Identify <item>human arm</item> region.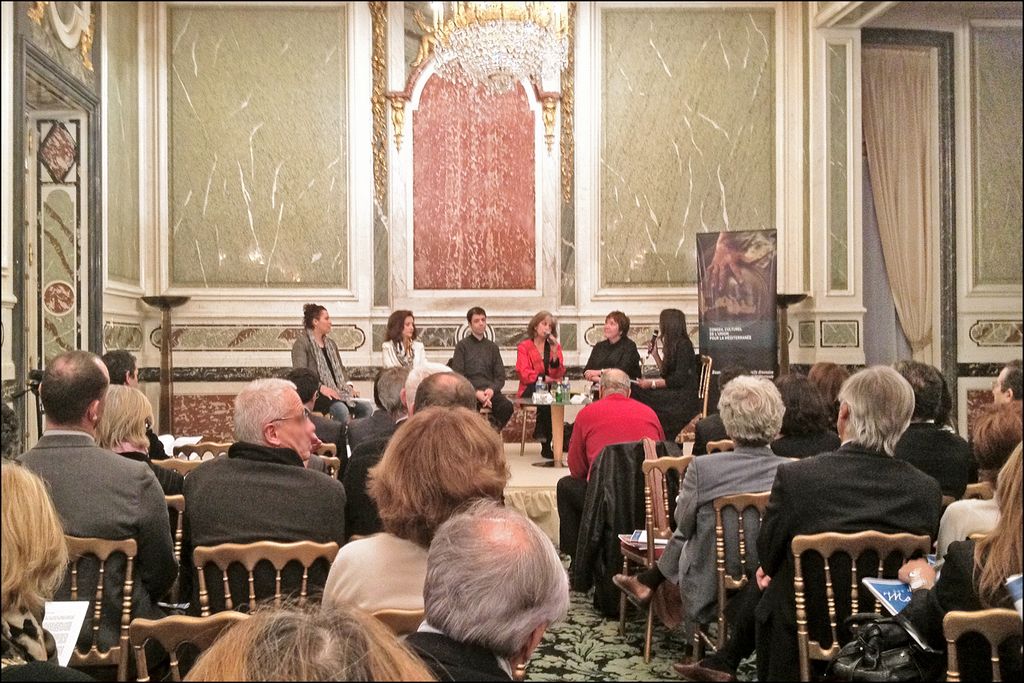
Region: select_region(577, 341, 599, 384).
